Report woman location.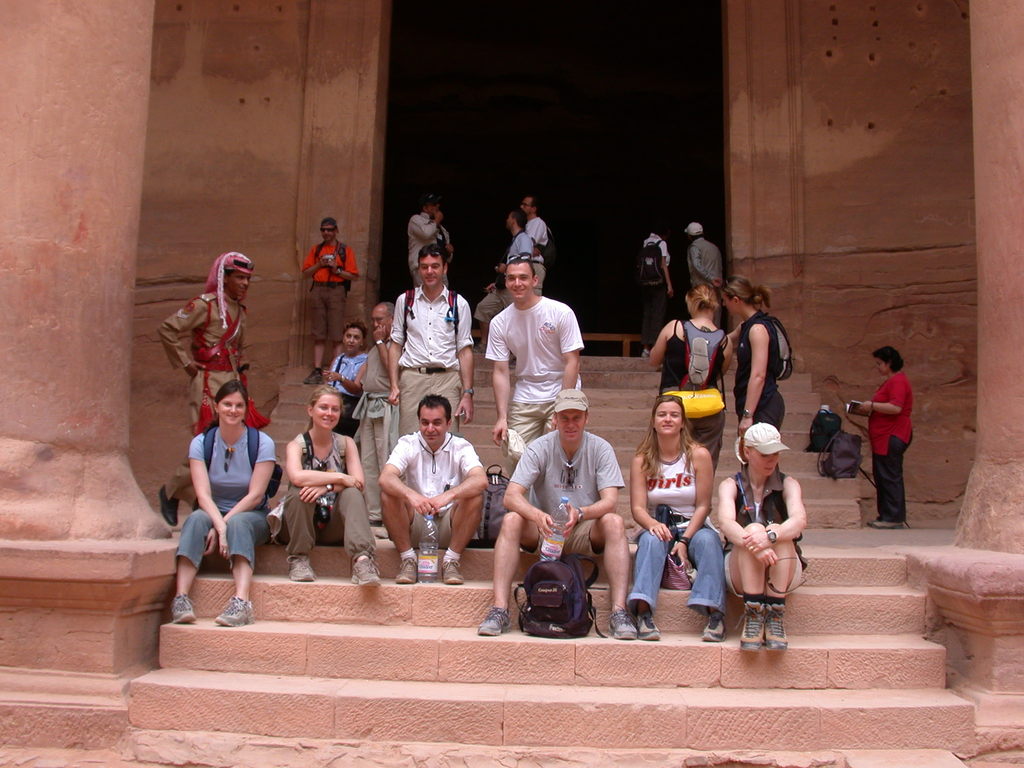
Report: rect(623, 393, 727, 644).
